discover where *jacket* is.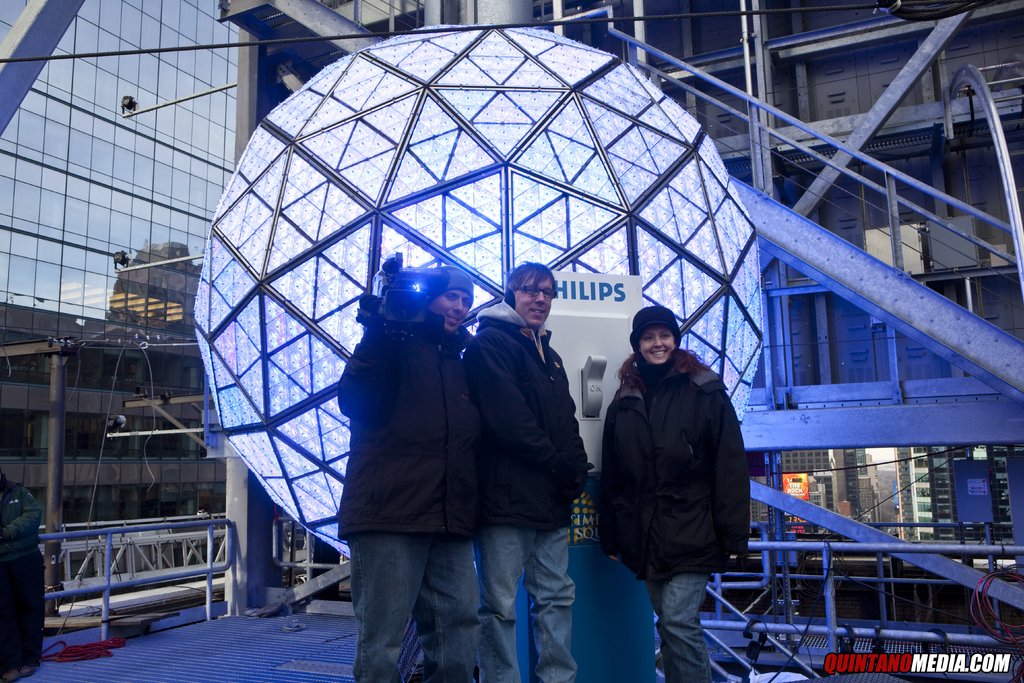
Discovered at x1=595 y1=353 x2=753 y2=588.
